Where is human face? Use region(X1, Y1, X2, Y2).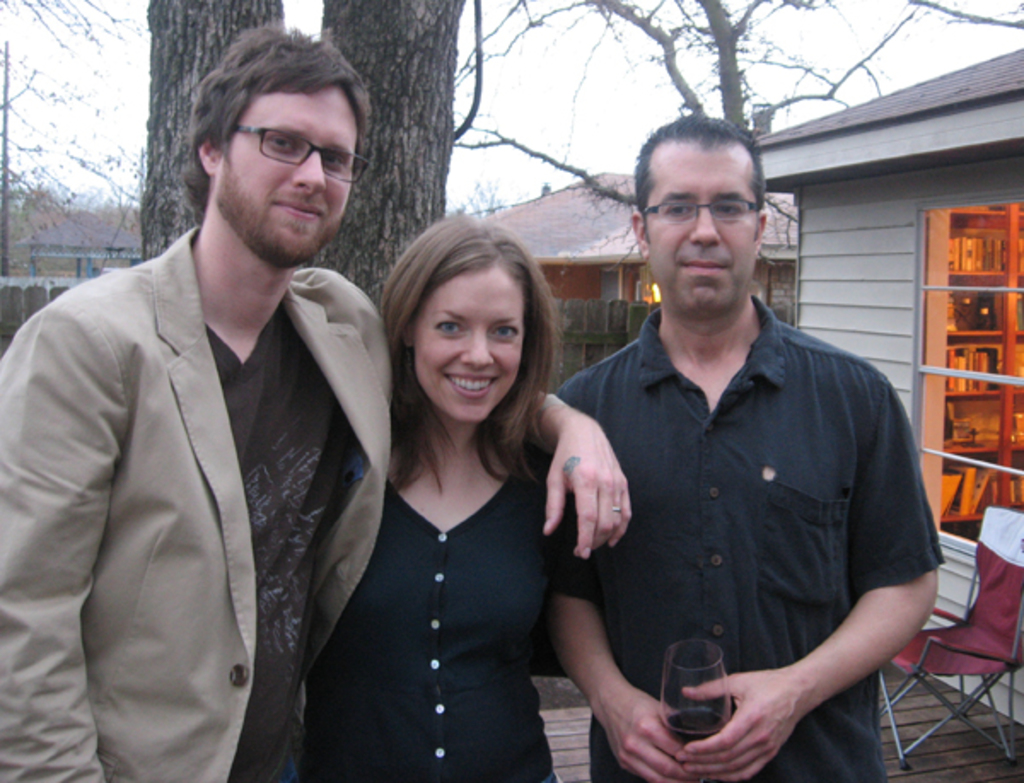
region(413, 271, 521, 421).
